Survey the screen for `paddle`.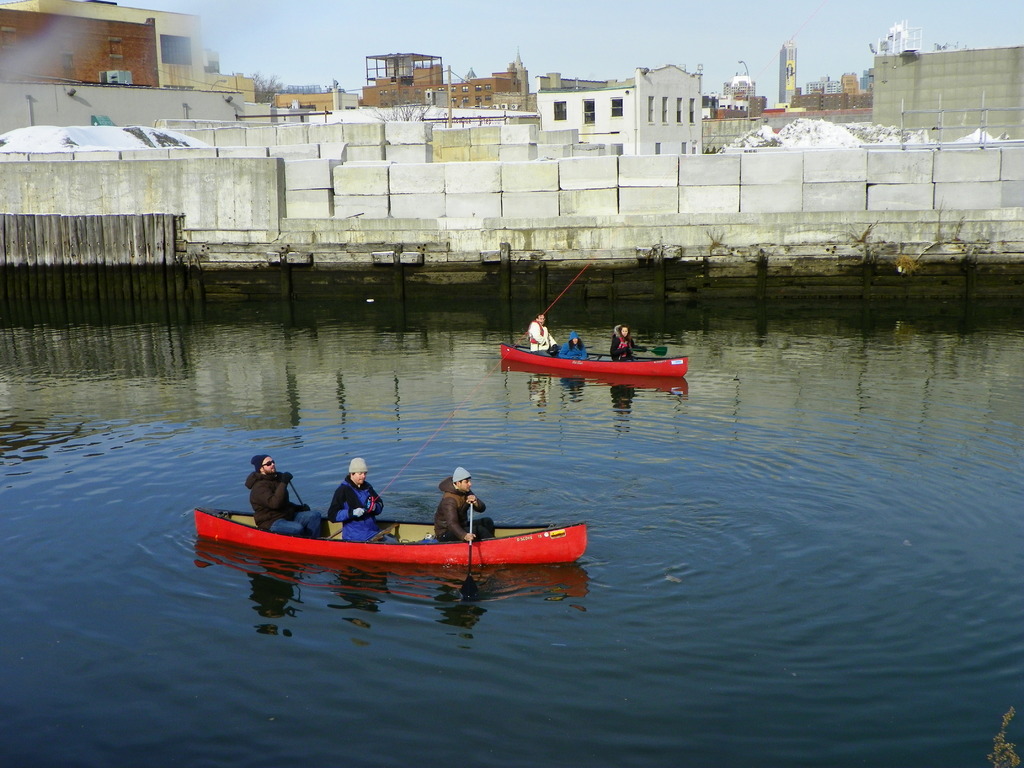
Survey found: BBox(289, 480, 310, 511).
